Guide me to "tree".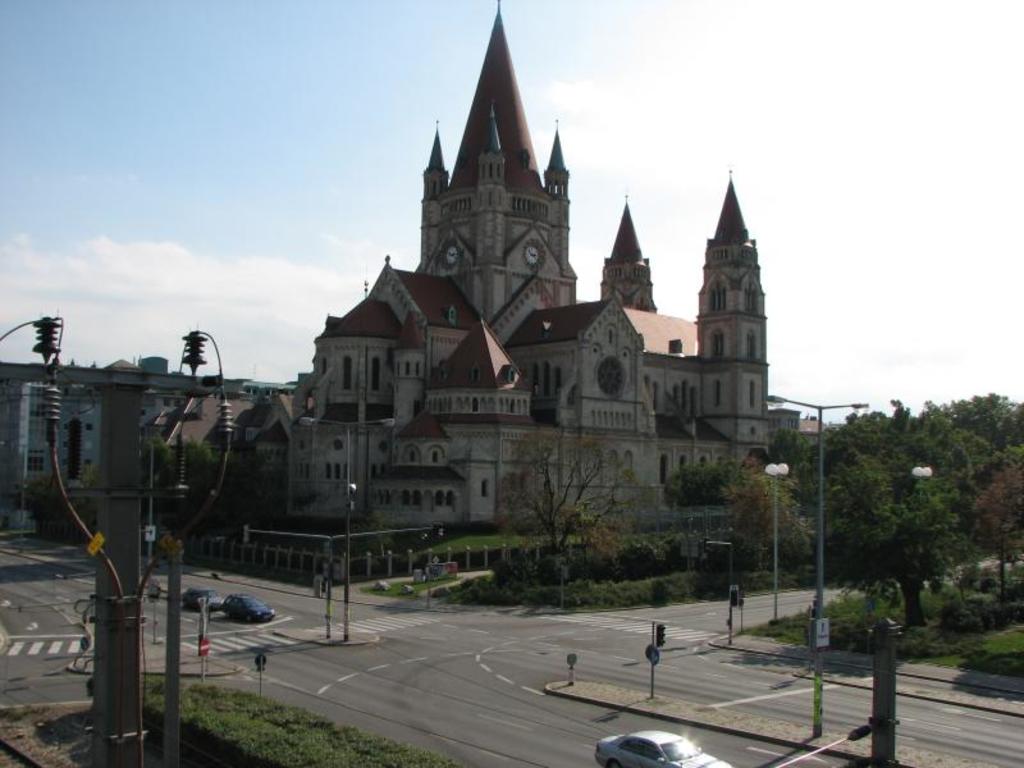
Guidance: (490,410,641,579).
